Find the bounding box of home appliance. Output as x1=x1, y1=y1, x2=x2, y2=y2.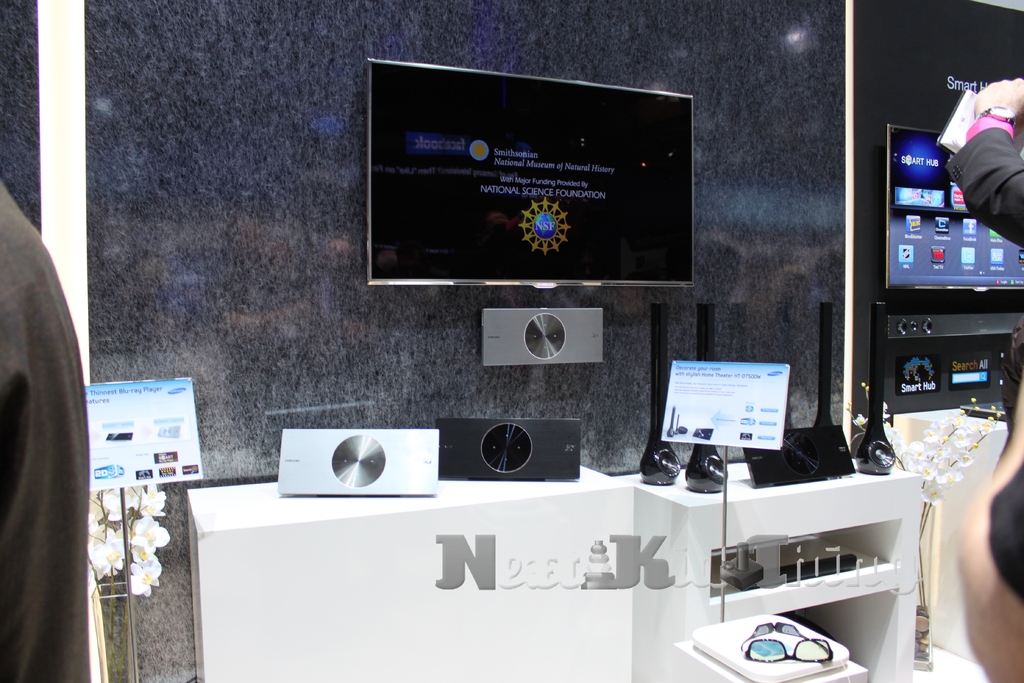
x1=479, y1=308, x2=607, y2=368.
